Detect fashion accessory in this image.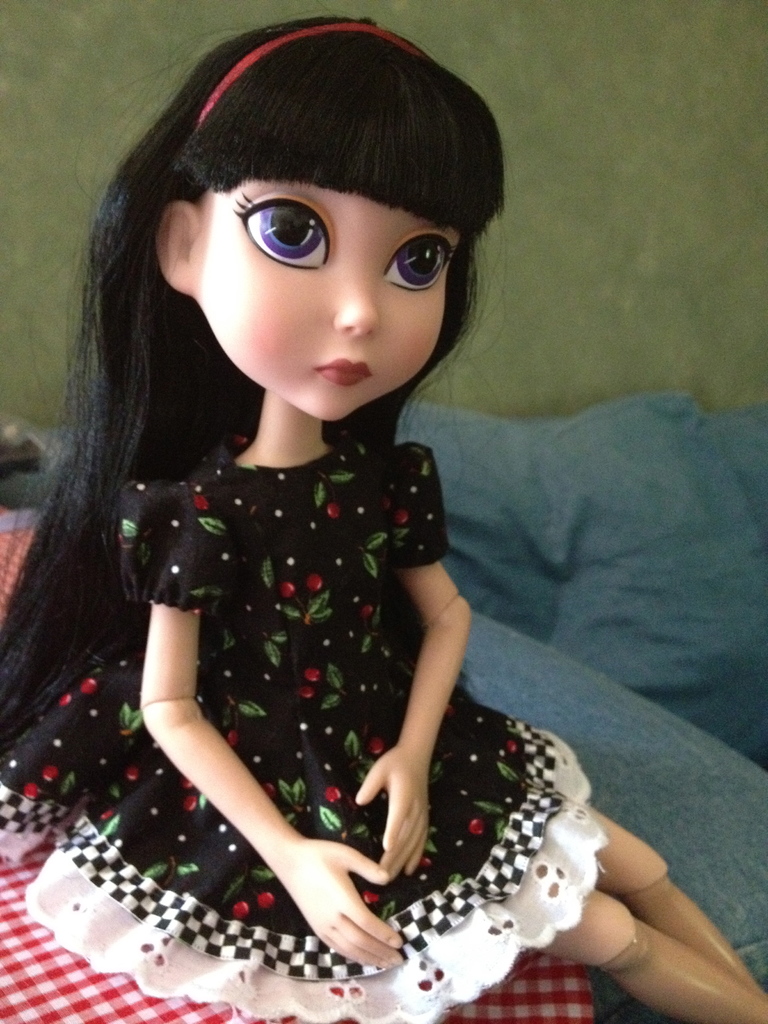
Detection: box(200, 22, 429, 127).
